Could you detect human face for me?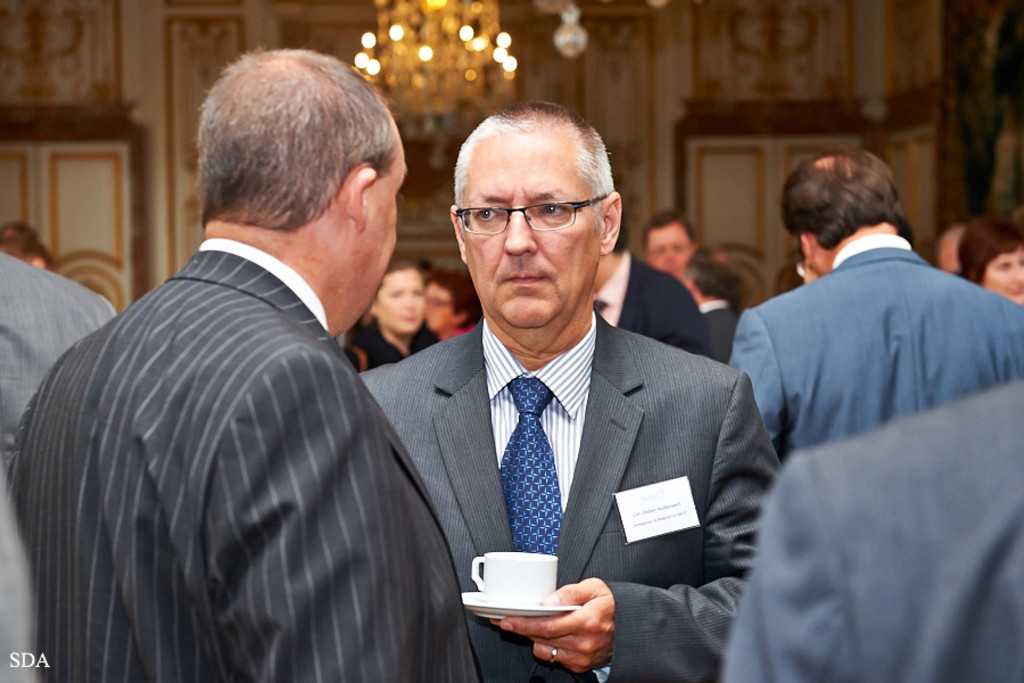
Detection result: select_region(982, 253, 1023, 293).
